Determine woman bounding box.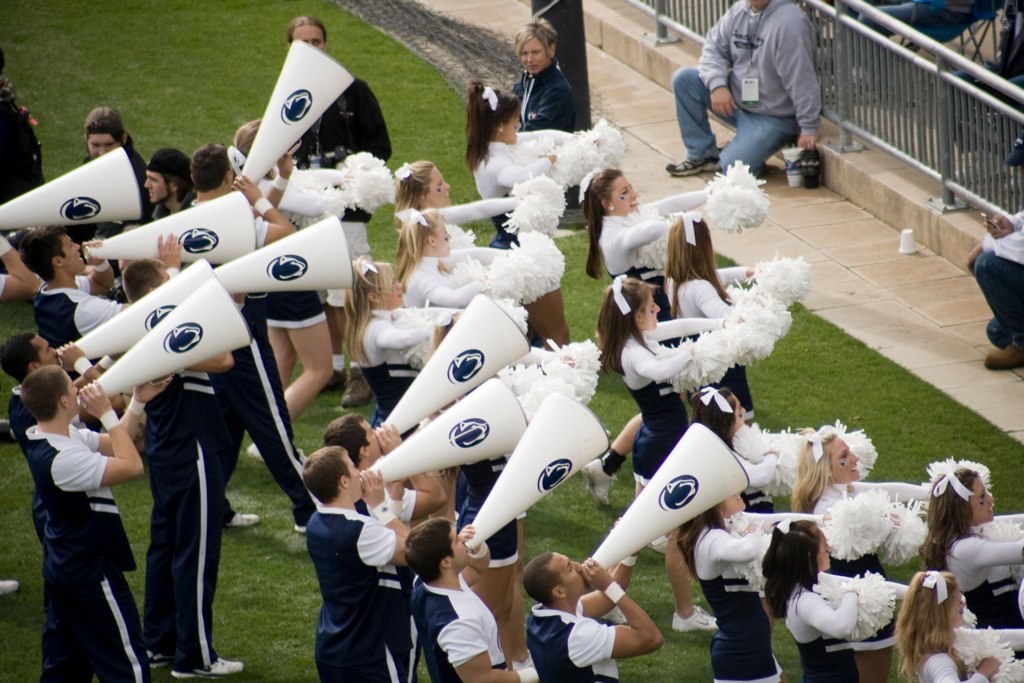
Determined: {"left": 580, "top": 149, "right": 730, "bottom": 492}.
